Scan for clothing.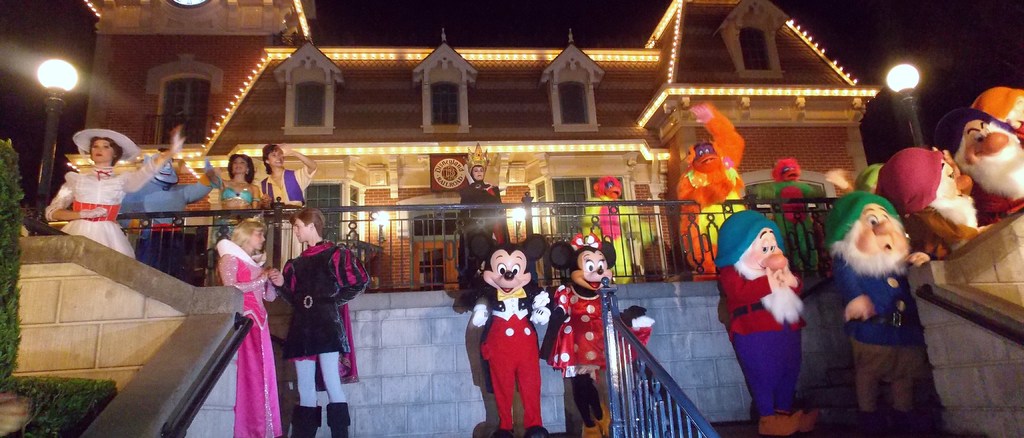
Scan result: (134,183,212,265).
